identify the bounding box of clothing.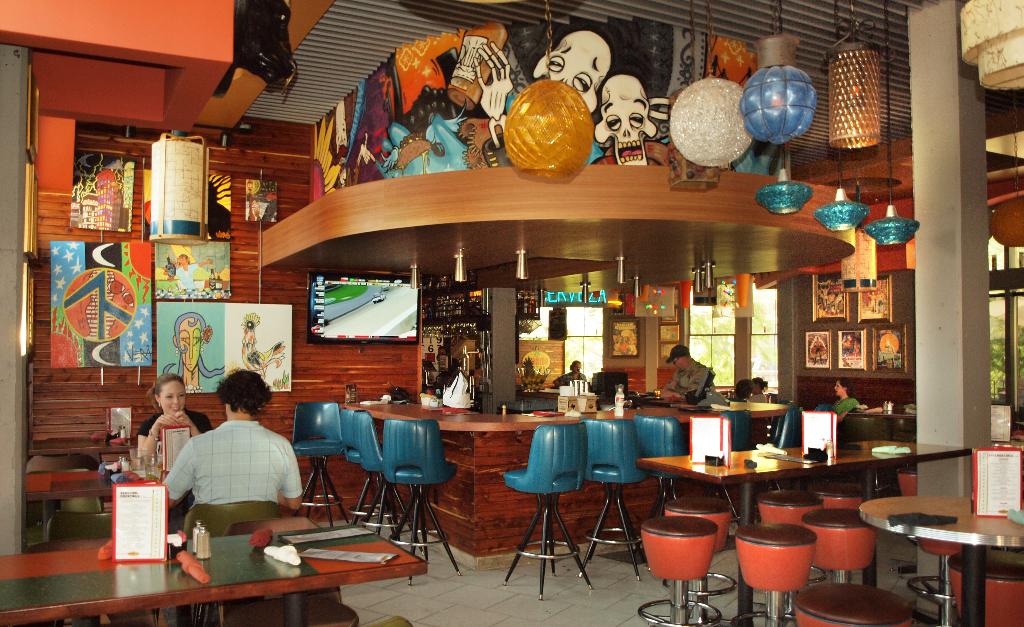
crop(811, 395, 858, 414).
